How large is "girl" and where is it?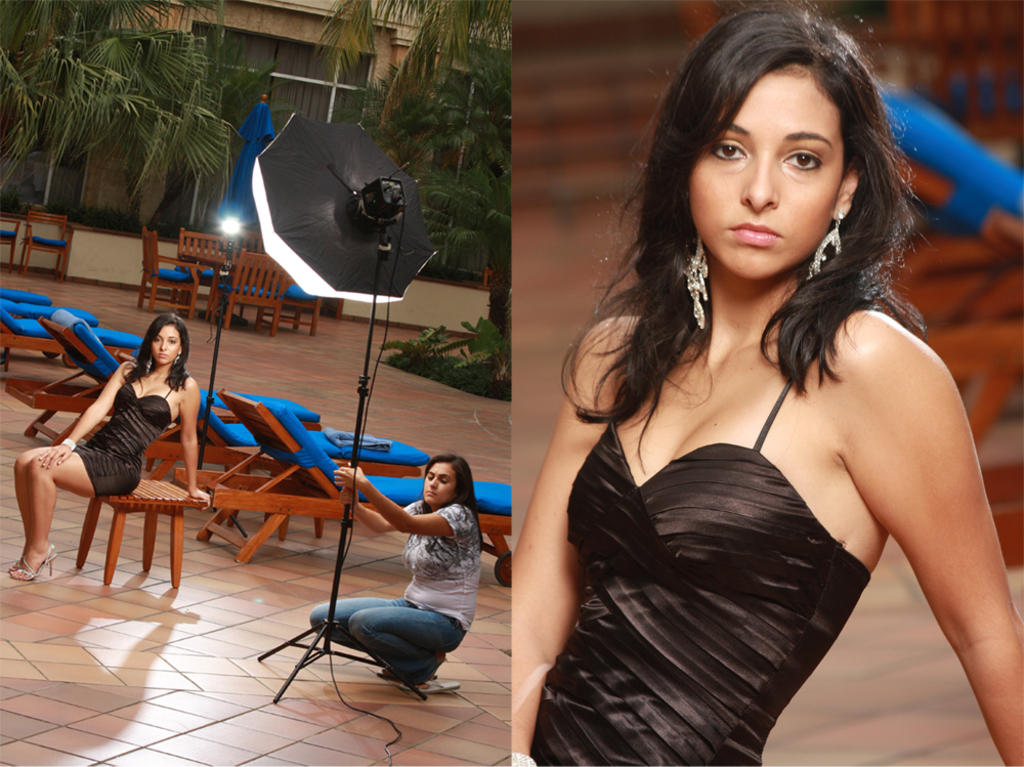
Bounding box: detection(307, 456, 482, 694).
